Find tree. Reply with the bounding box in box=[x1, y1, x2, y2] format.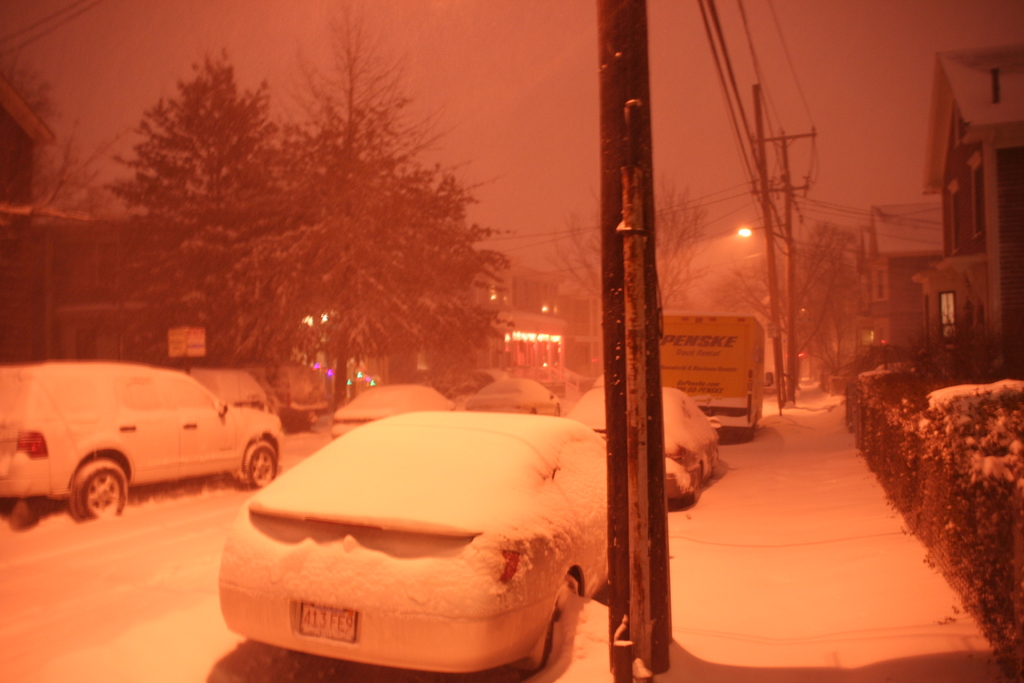
box=[275, 0, 493, 415].
